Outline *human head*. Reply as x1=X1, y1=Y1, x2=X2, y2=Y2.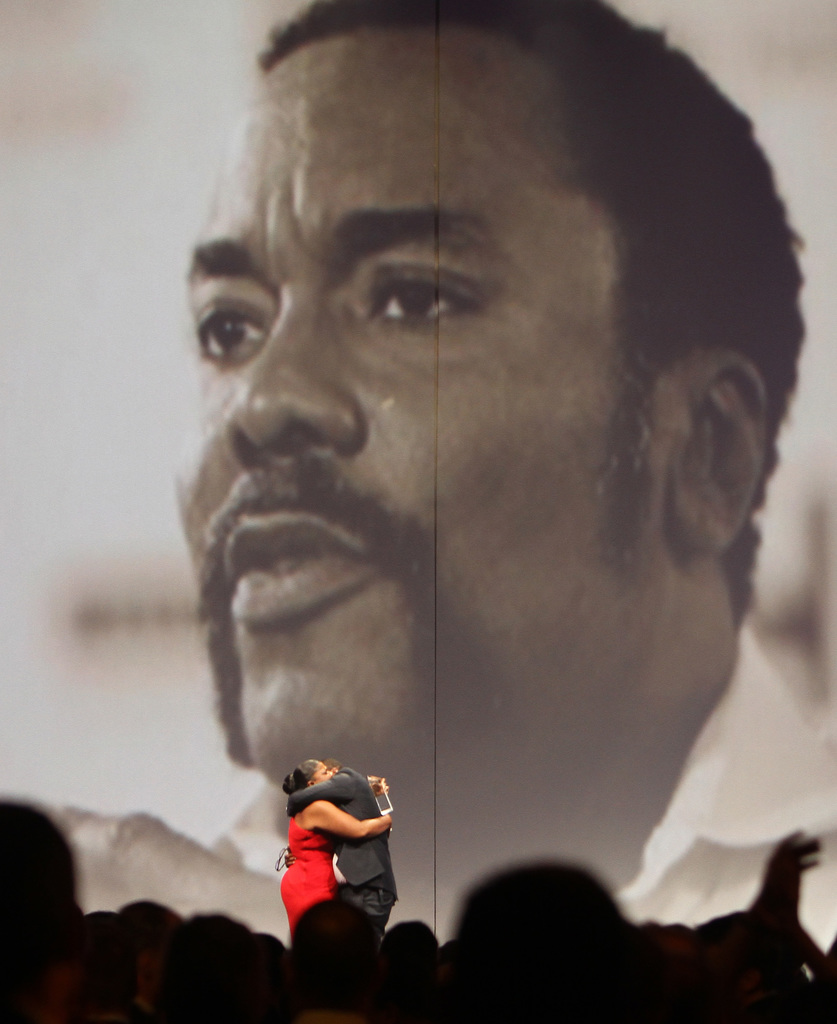
x1=292, y1=760, x2=336, y2=788.
